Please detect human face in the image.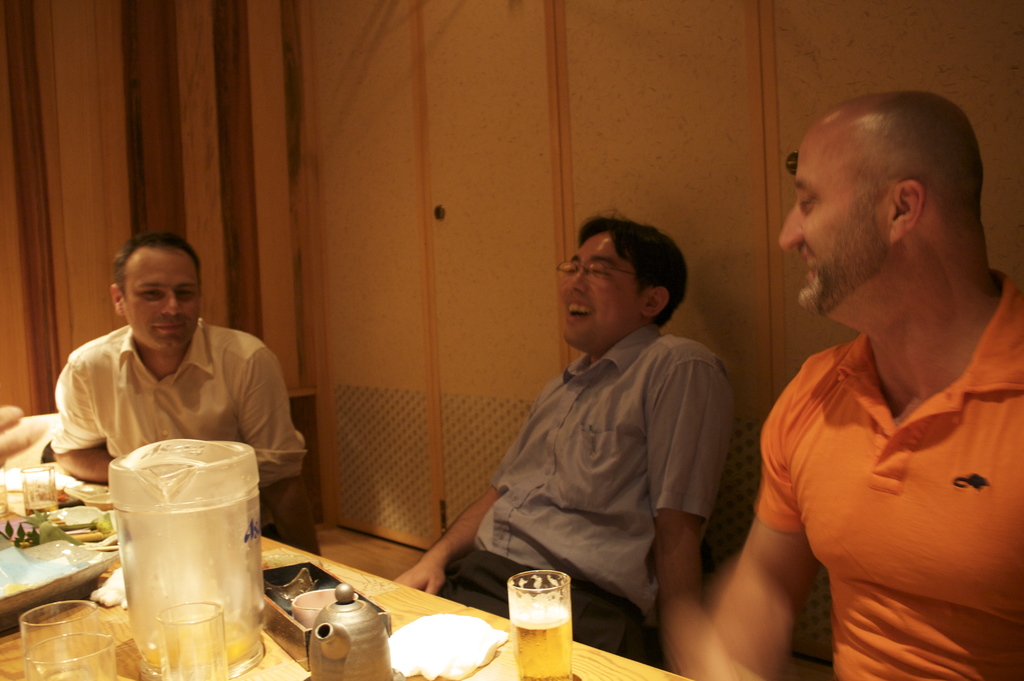
region(561, 231, 643, 343).
